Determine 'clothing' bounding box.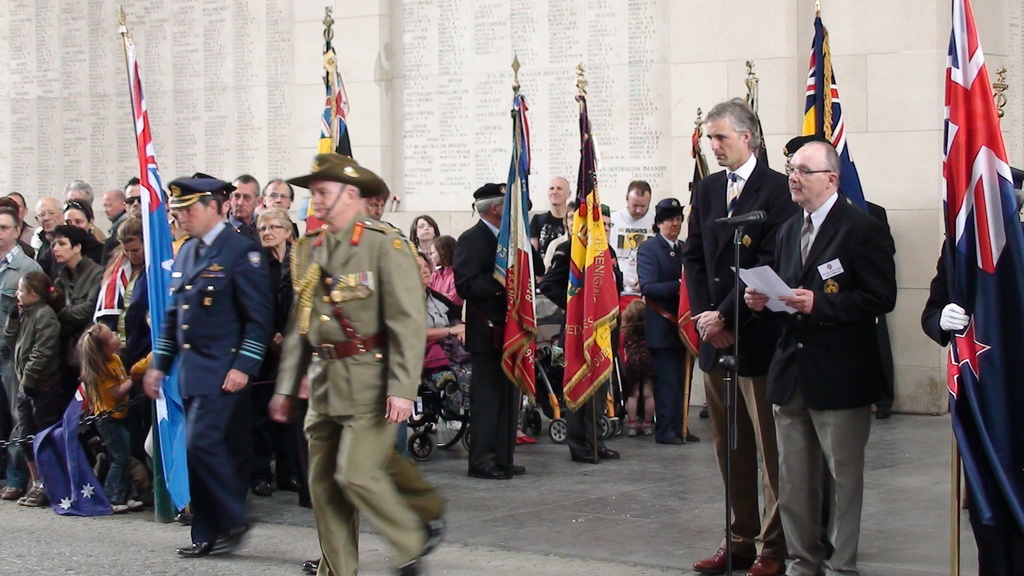
Determined: select_region(0, 300, 64, 459).
